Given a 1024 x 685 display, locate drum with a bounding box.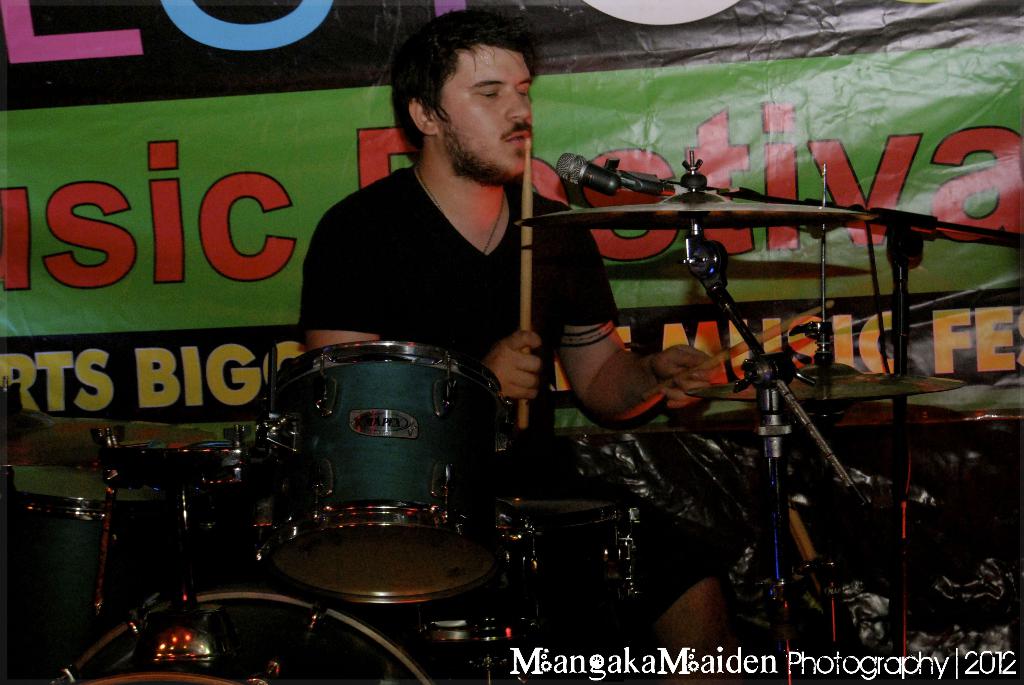
Located: box(49, 589, 436, 684).
